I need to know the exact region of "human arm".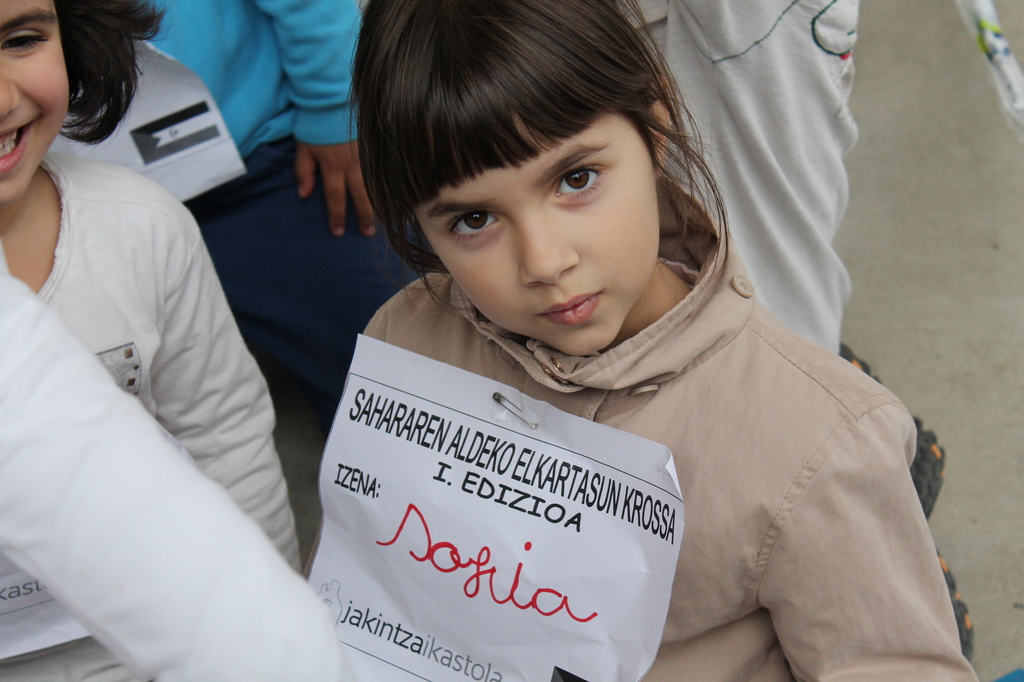
Region: rect(749, 401, 980, 681).
